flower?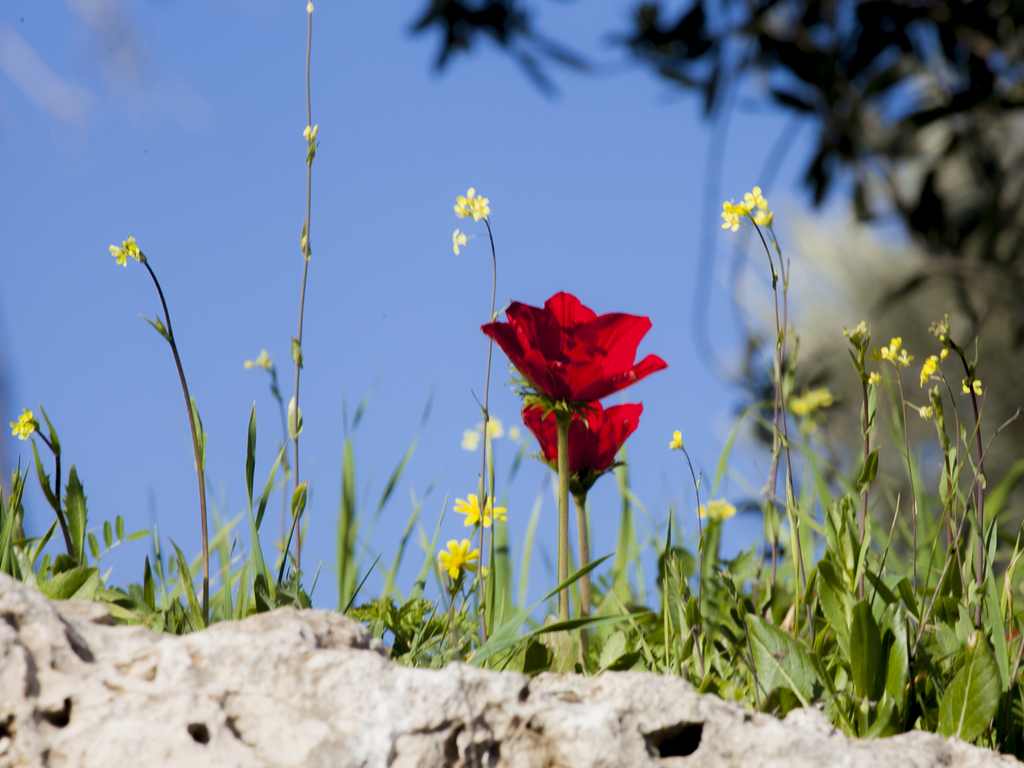
bbox(920, 346, 943, 385)
